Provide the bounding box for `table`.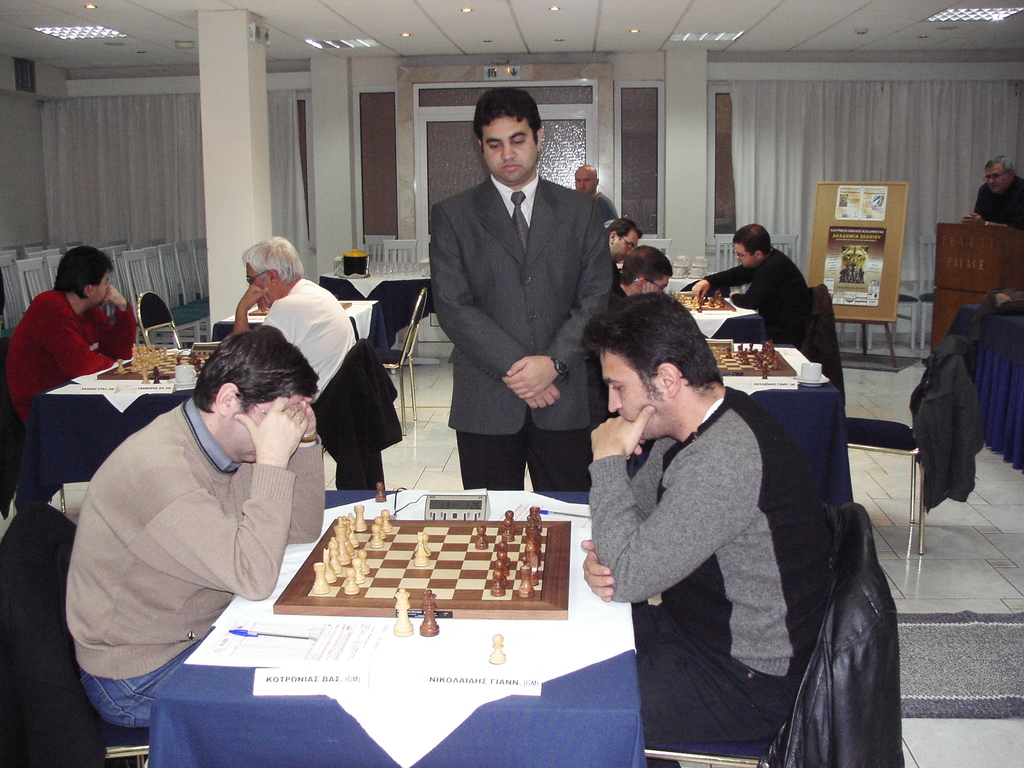
box(721, 341, 863, 513).
